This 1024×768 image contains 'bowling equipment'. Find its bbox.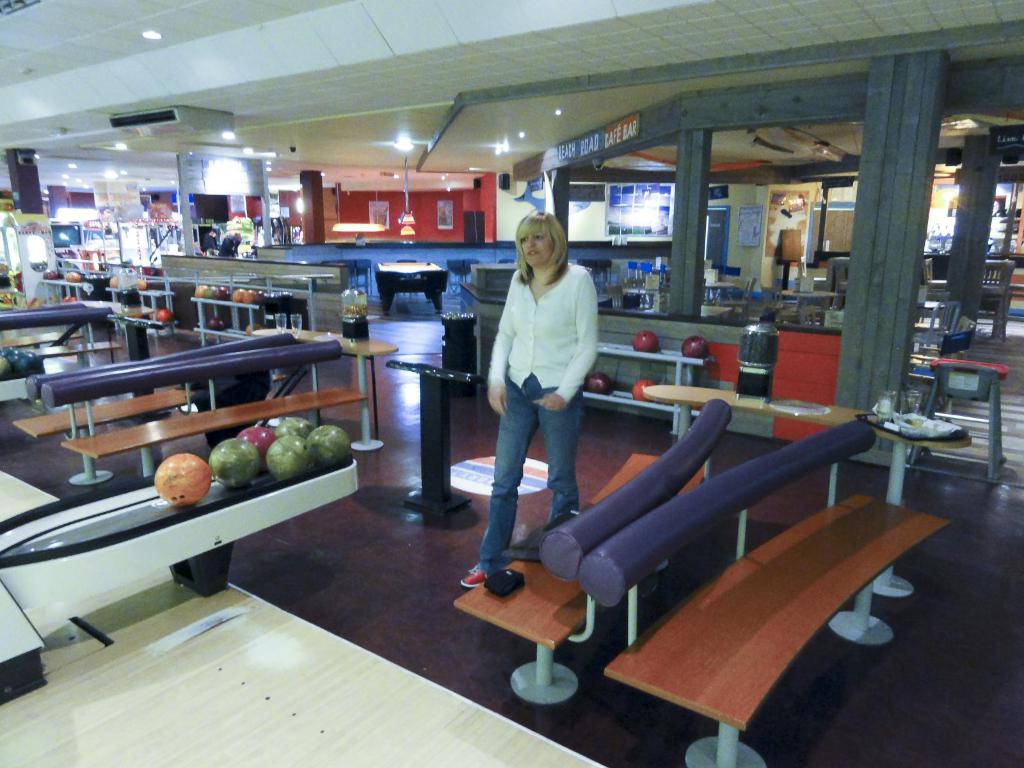
BBox(65, 268, 83, 282).
